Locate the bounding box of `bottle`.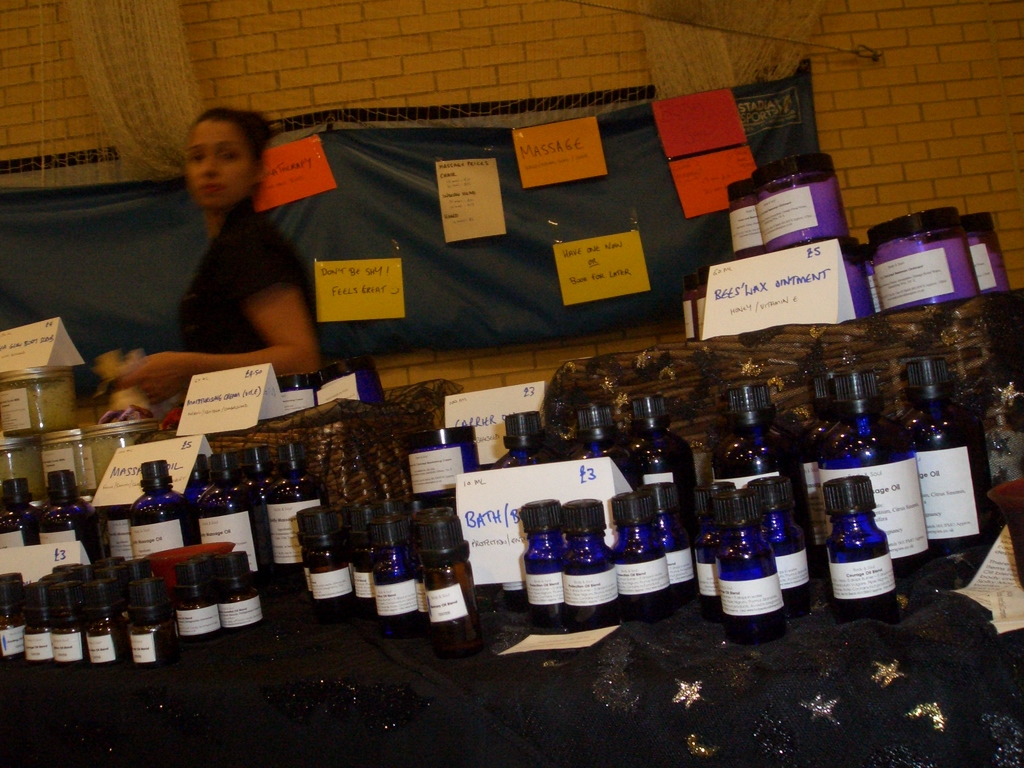
Bounding box: bbox(296, 508, 324, 600).
